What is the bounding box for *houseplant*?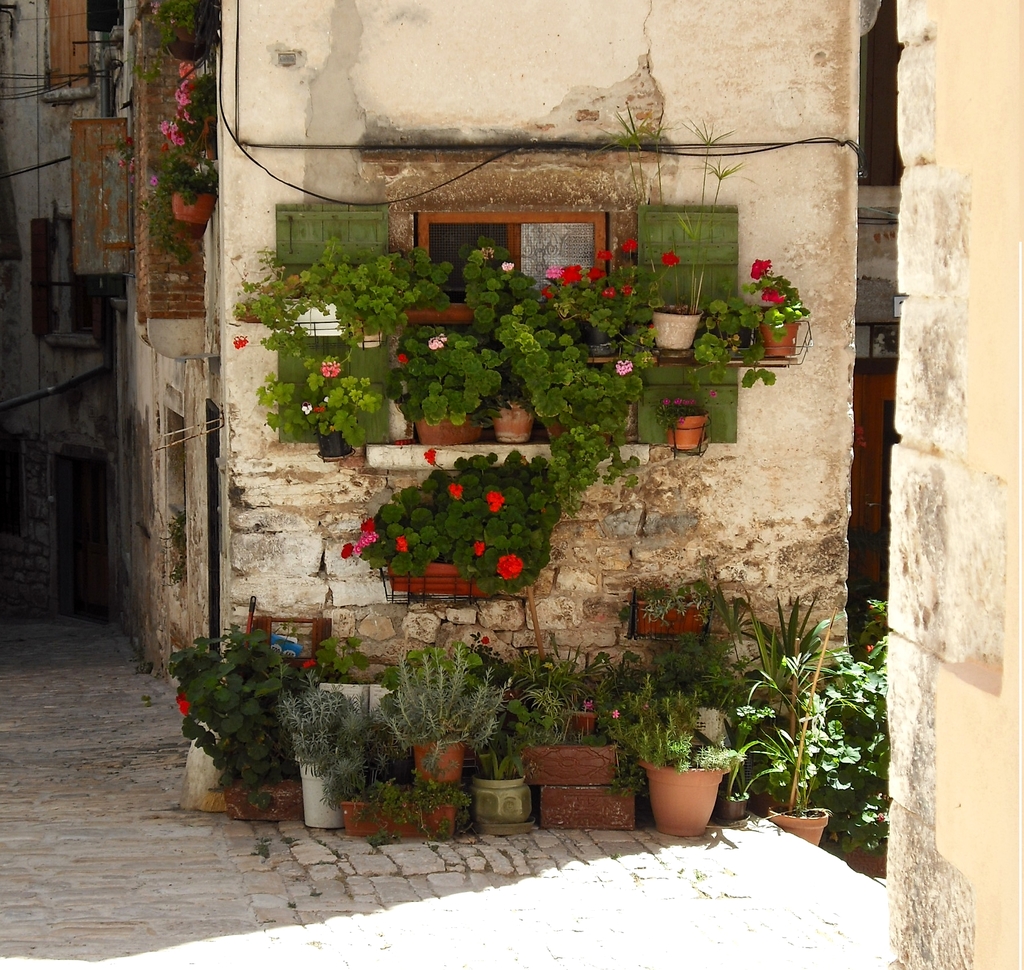
<bbox>398, 322, 496, 444</bbox>.
